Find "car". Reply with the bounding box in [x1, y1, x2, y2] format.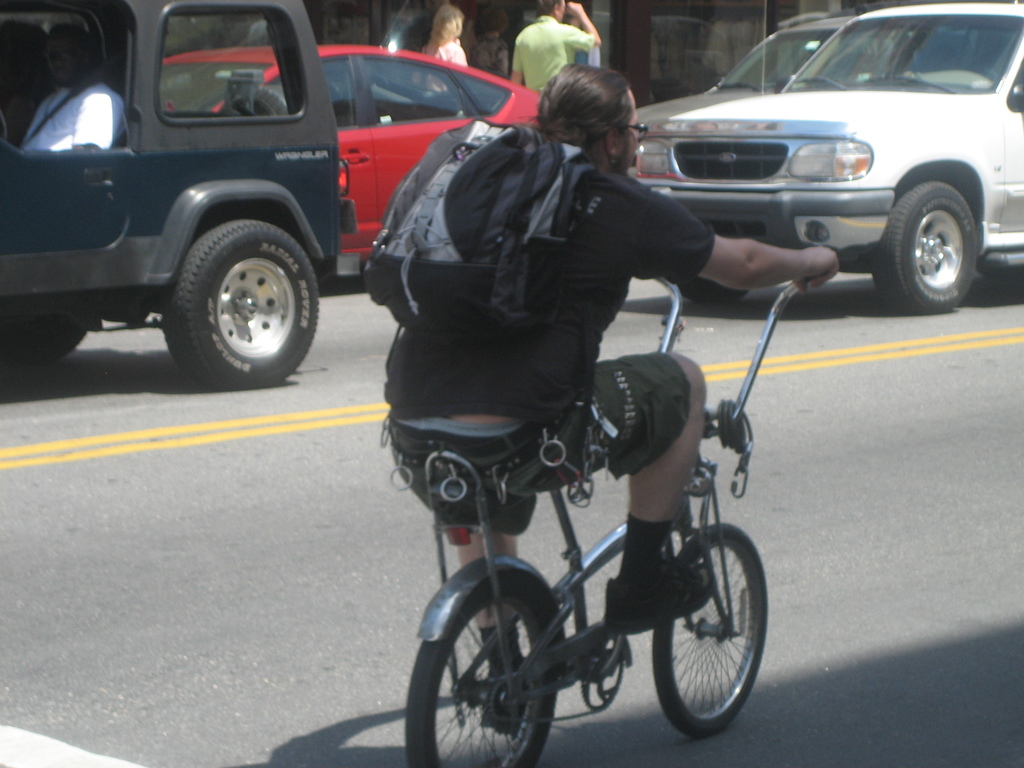
[158, 0, 541, 262].
